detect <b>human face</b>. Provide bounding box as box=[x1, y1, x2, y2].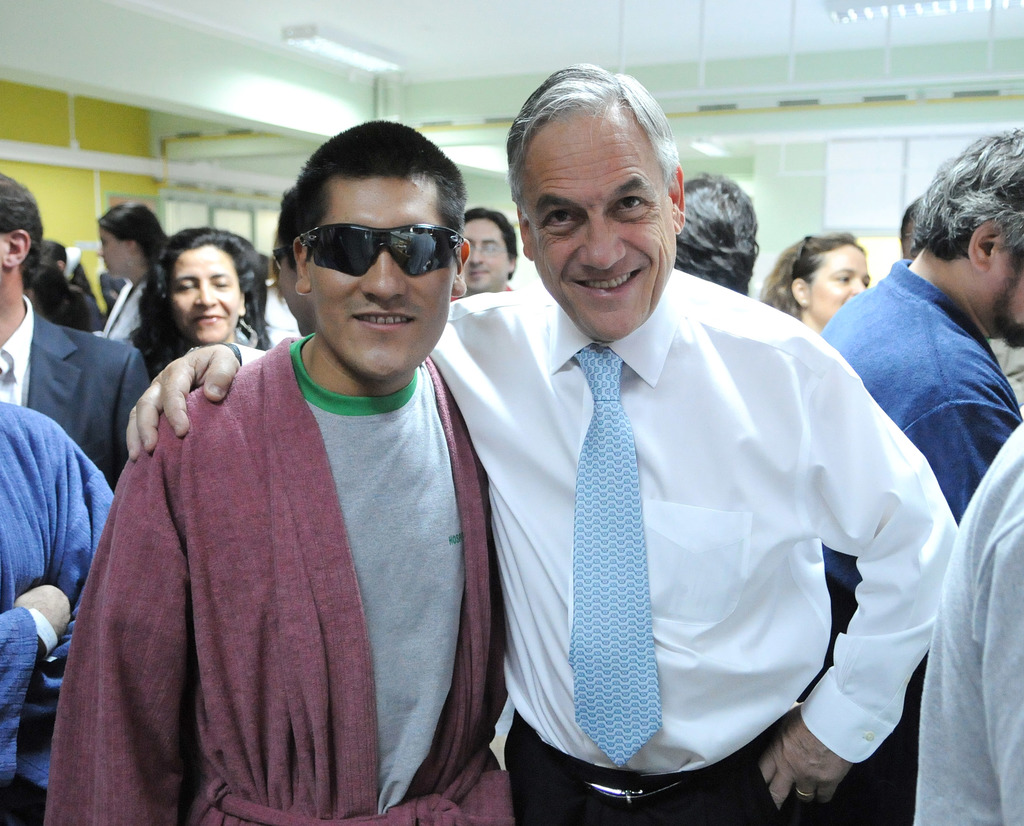
box=[170, 245, 239, 343].
